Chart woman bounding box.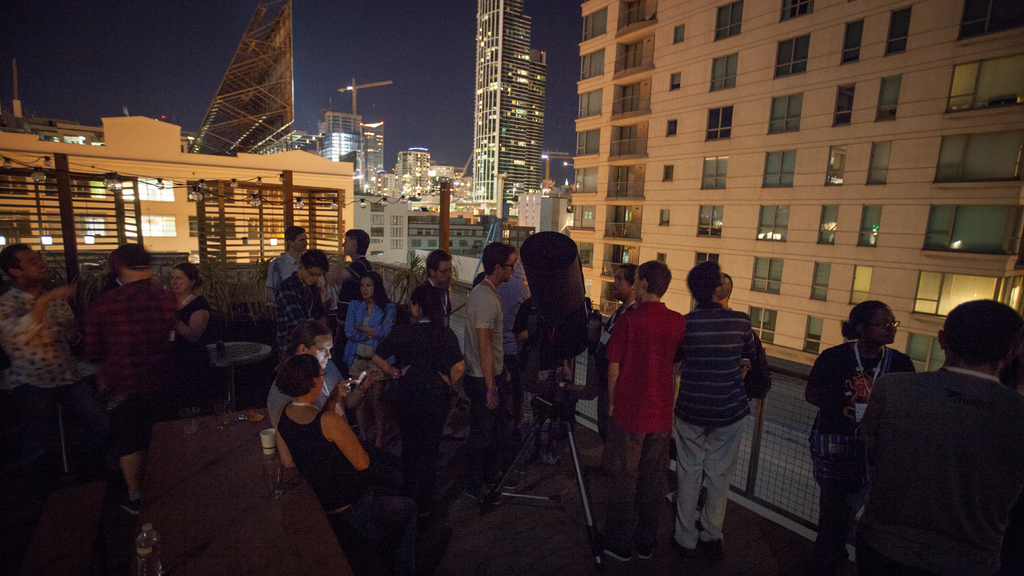
Charted: [left=348, top=267, right=388, bottom=453].
